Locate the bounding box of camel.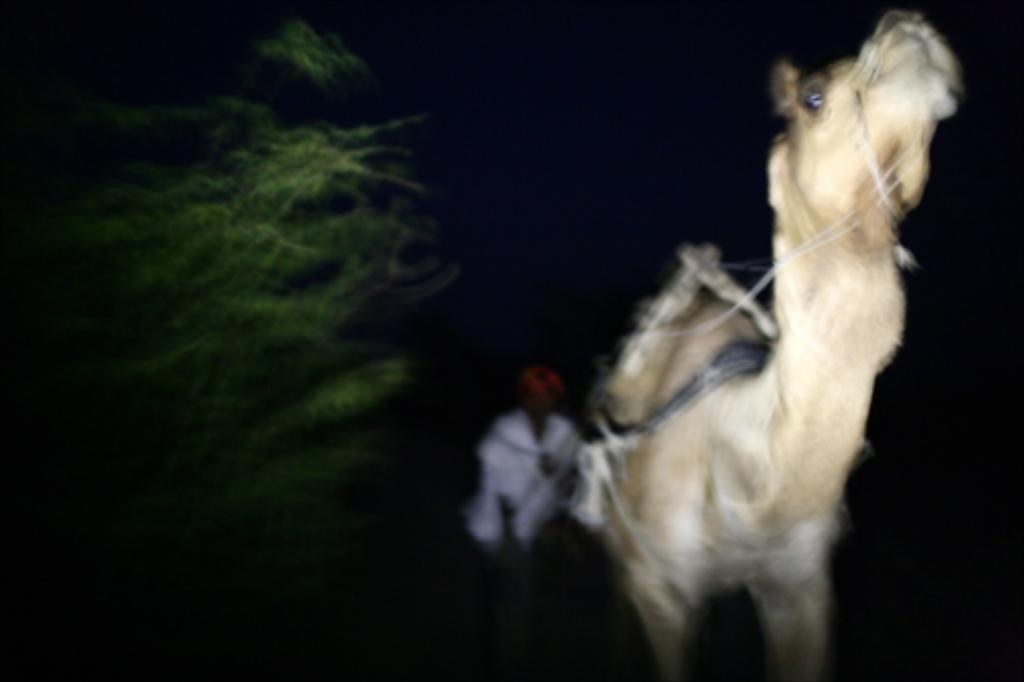
Bounding box: [573,0,1004,672].
